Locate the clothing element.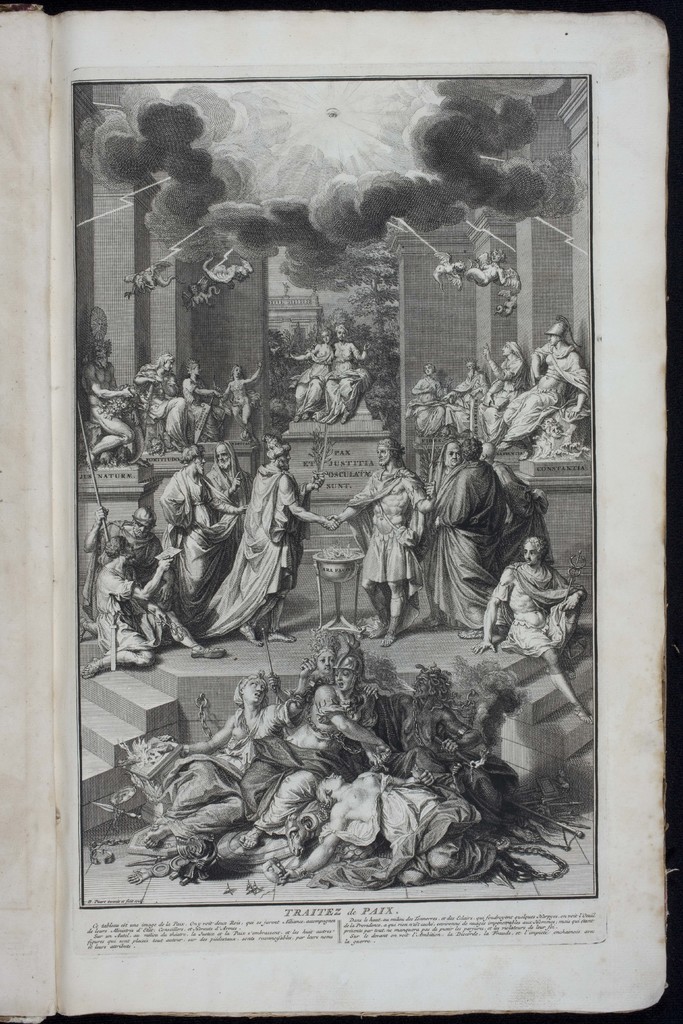
Element bbox: [408, 340, 587, 435].
